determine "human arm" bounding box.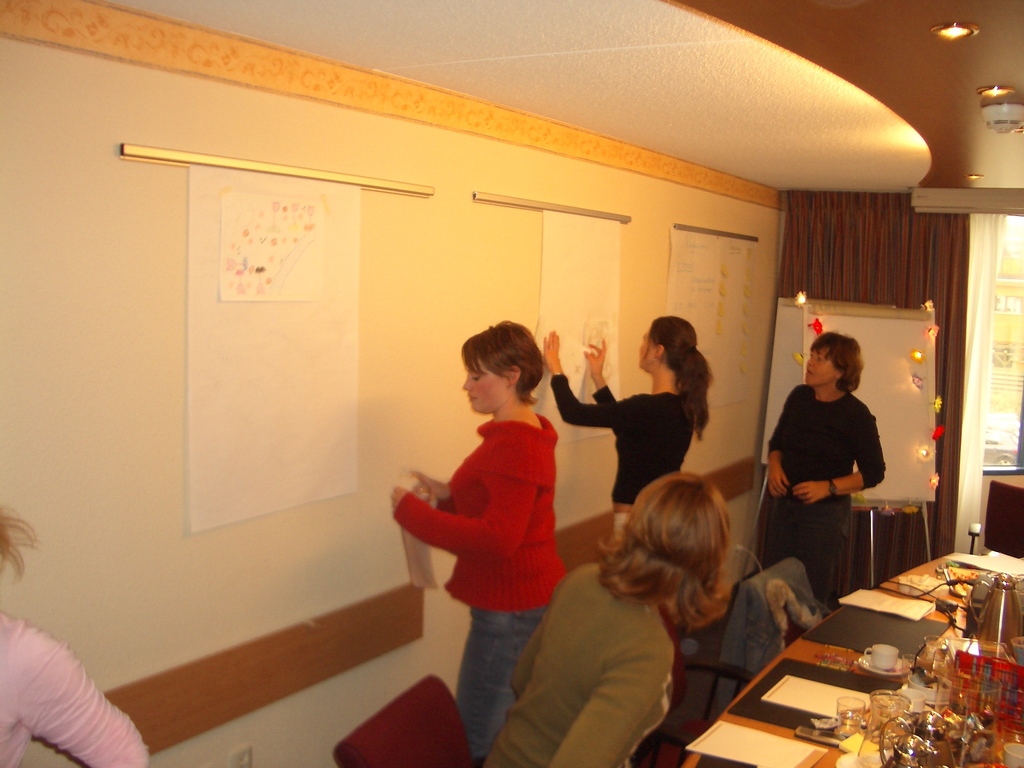
Determined: bbox=(388, 436, 531, 563).
